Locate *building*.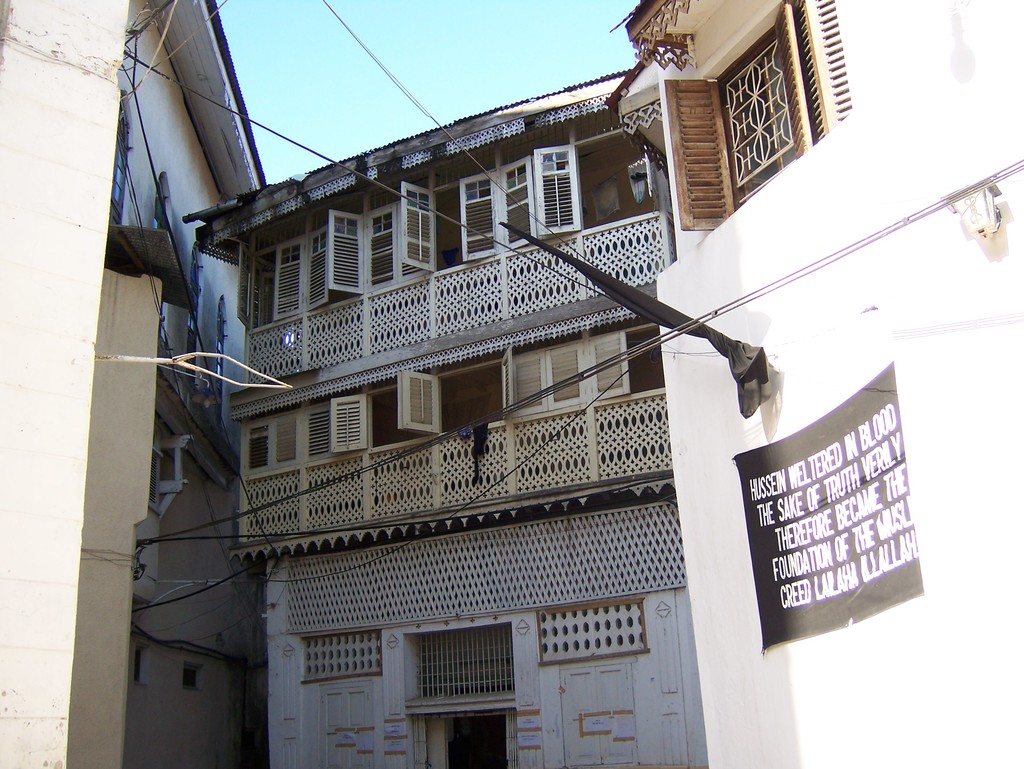
Bounding box: [607, 0, 1023, 768].
